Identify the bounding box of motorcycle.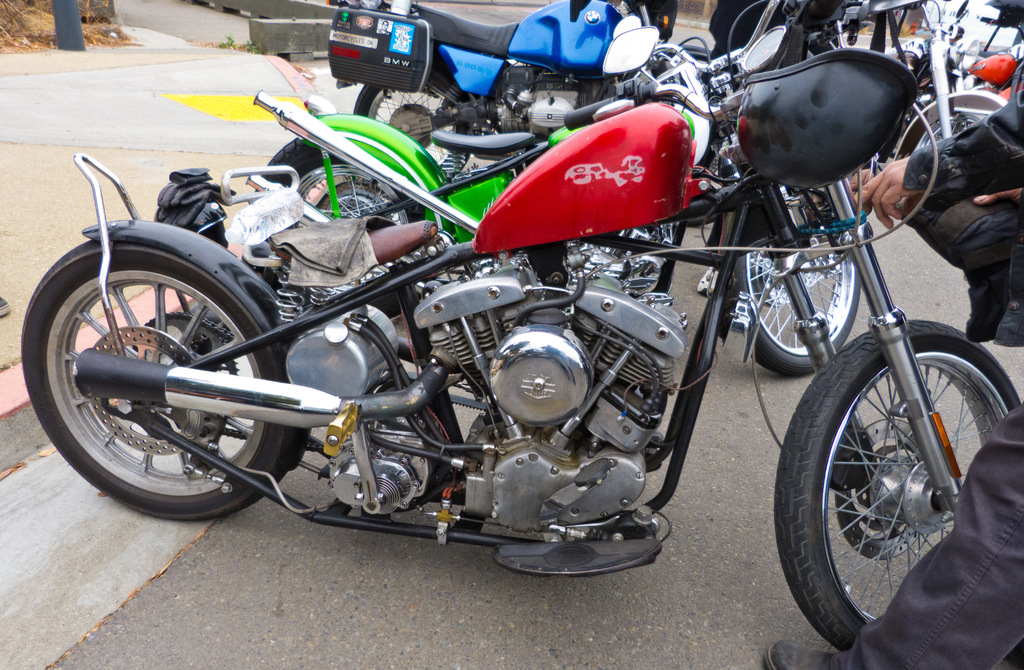
detection(16, 0, 1021, 651).
